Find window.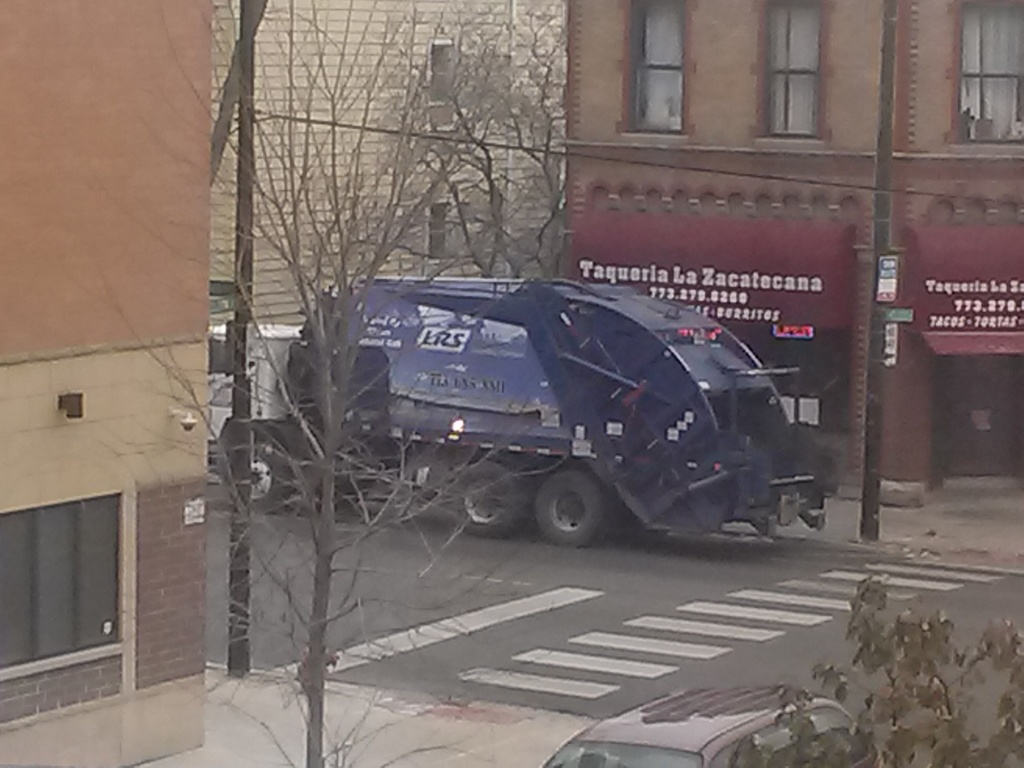
rect(0, 480, 132, 675).
